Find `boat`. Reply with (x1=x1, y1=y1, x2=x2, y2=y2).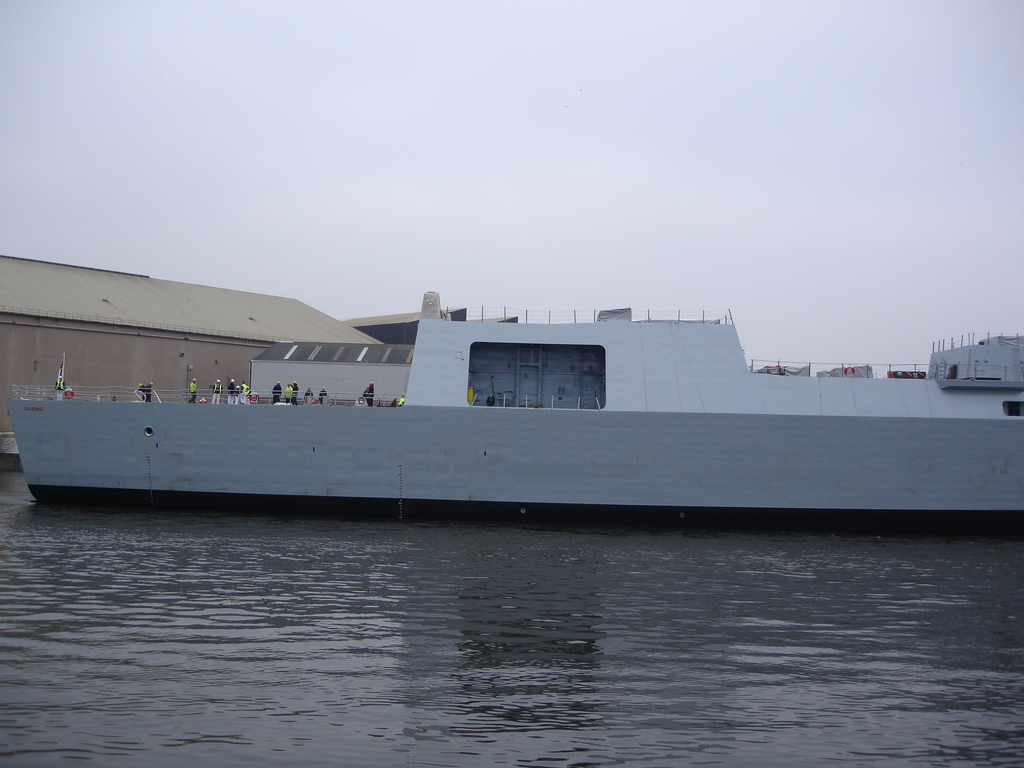
(x1=15, y1=246, x2=1014, y2=520).
